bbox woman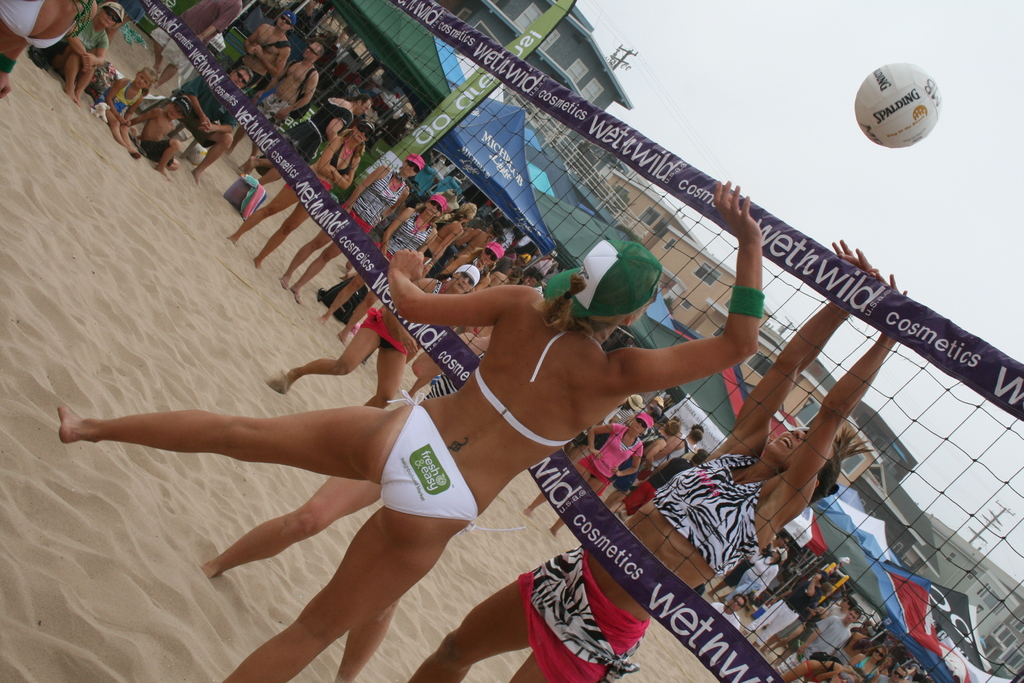
box(410, 237, 913, 682)
